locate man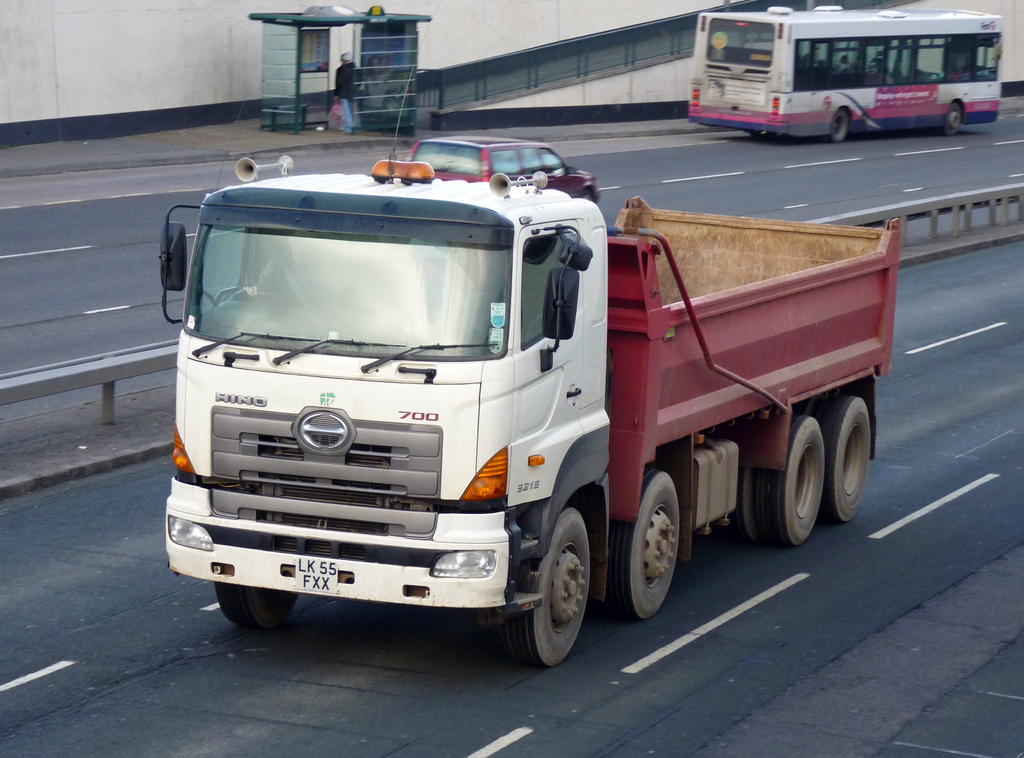
locate(243, 232, 344, 311)
